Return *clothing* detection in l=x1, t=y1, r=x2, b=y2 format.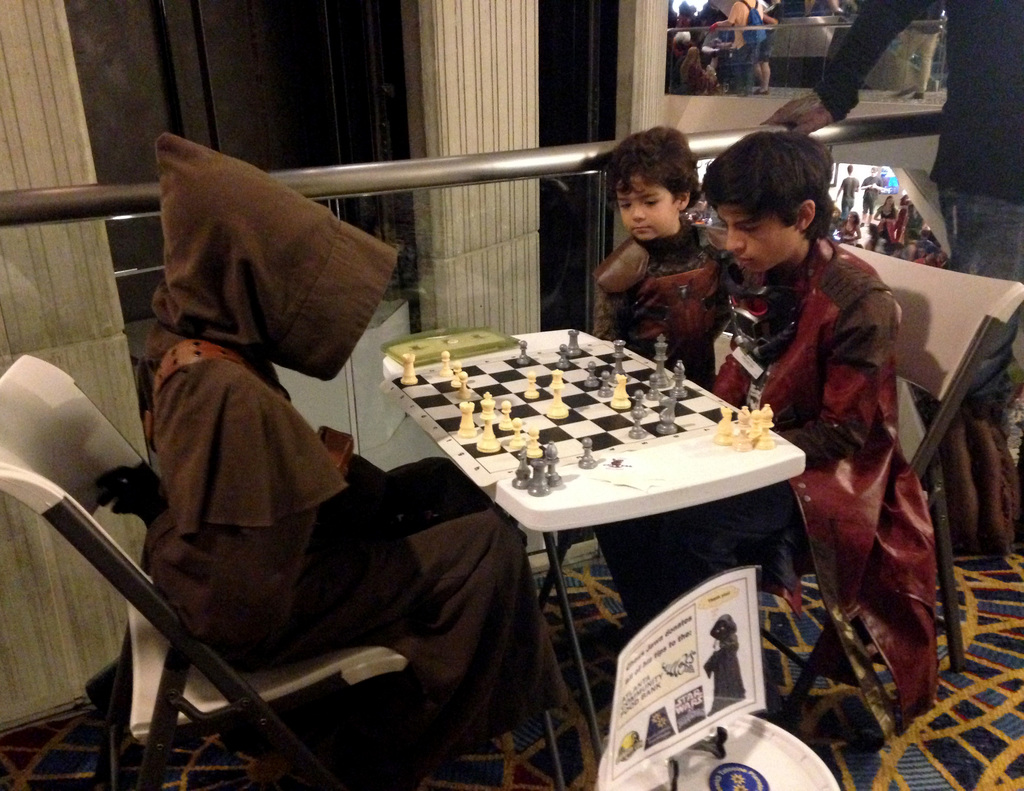
l=129, t=334, r=548, b=730.
